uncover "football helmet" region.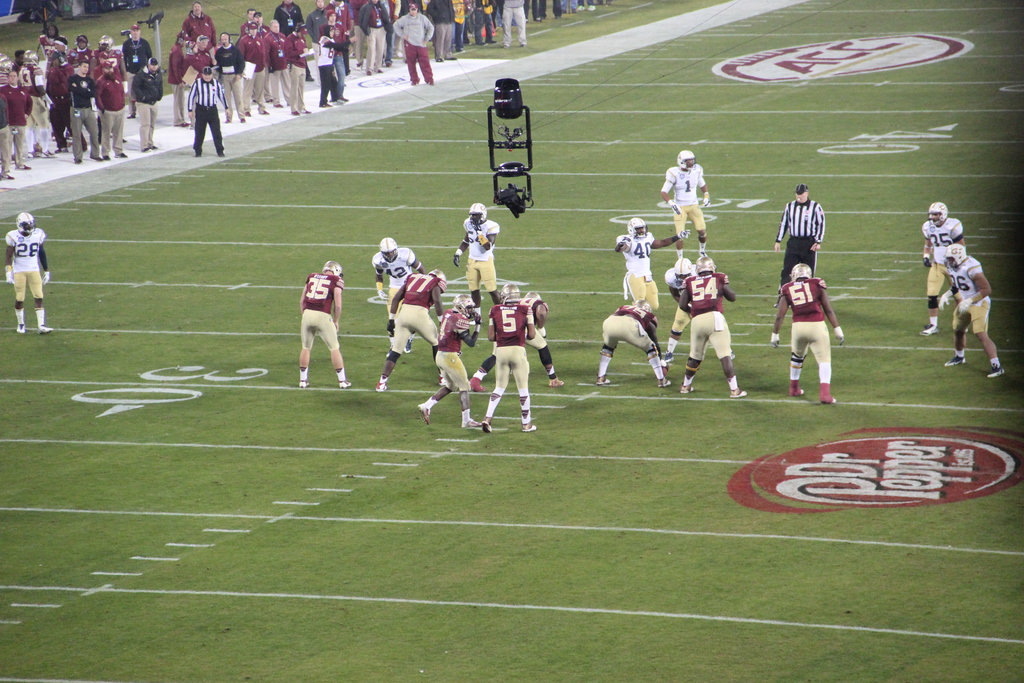
Uncovered: (692,254,716,276).
